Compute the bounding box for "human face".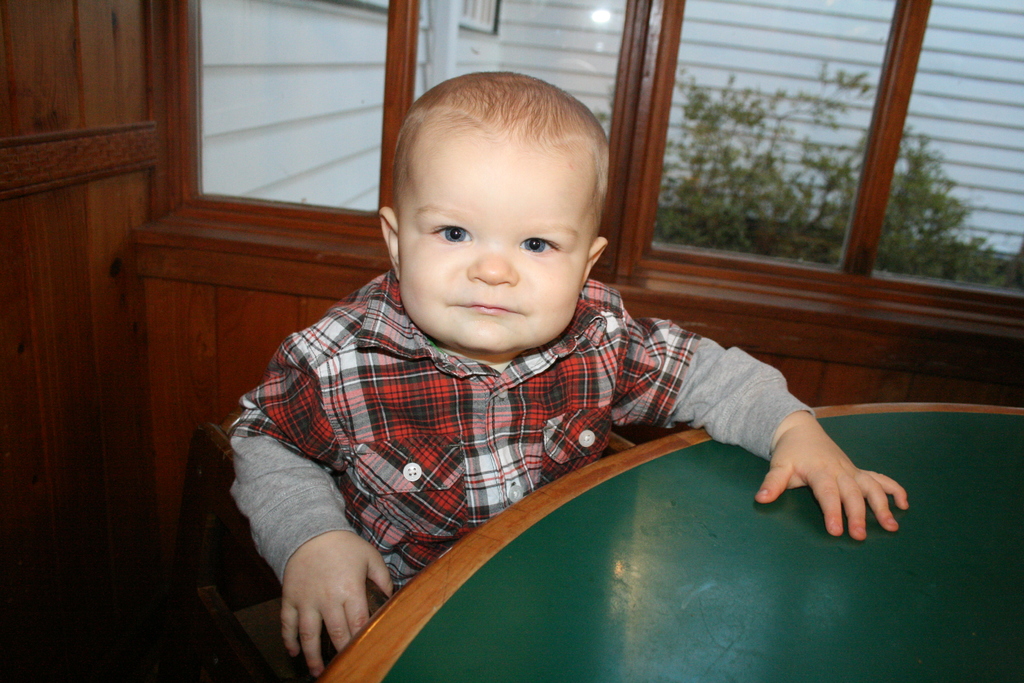
l=391, t=131, r=591, b=355.
